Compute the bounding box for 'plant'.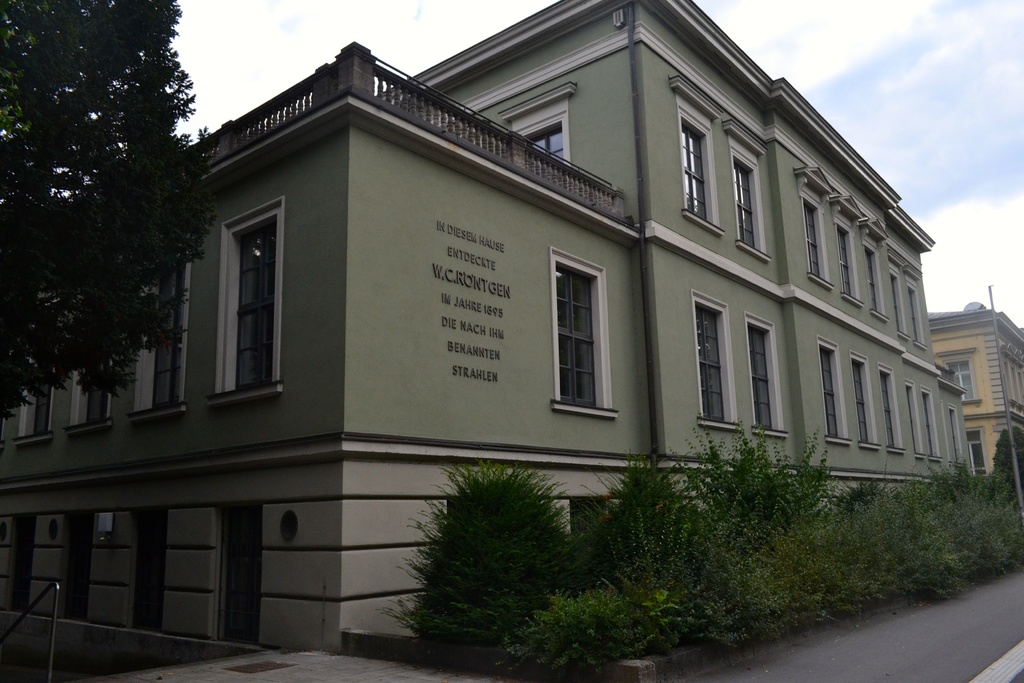
x1=371 y1=461 x2=578 y2=646.
